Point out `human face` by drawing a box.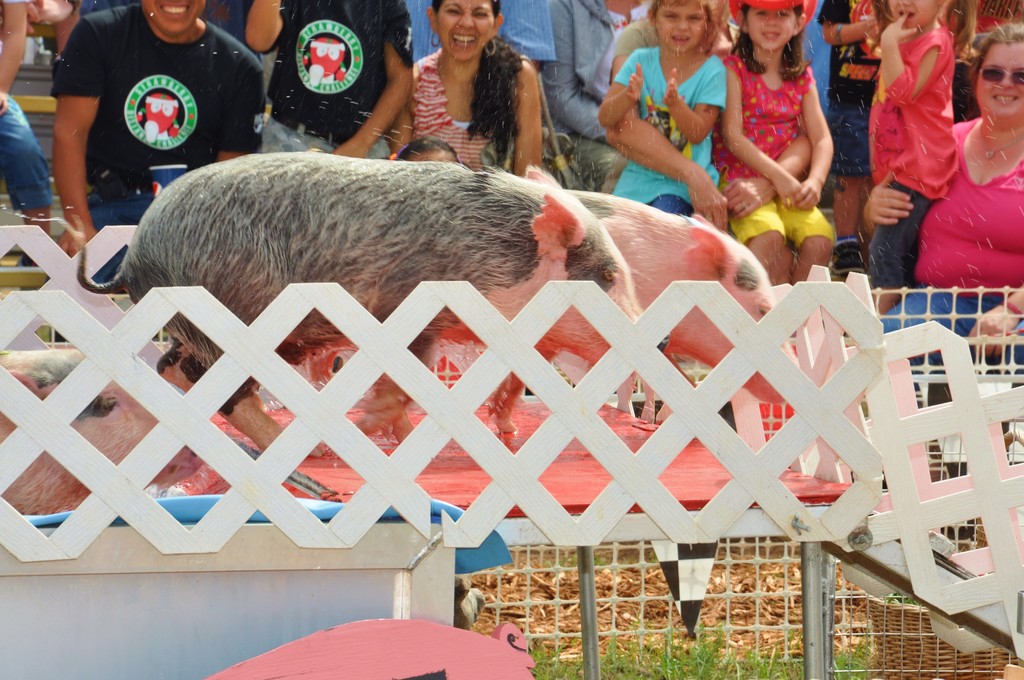
{"left": 740, "top": 8, "right": 795, "bottom": 51}.
